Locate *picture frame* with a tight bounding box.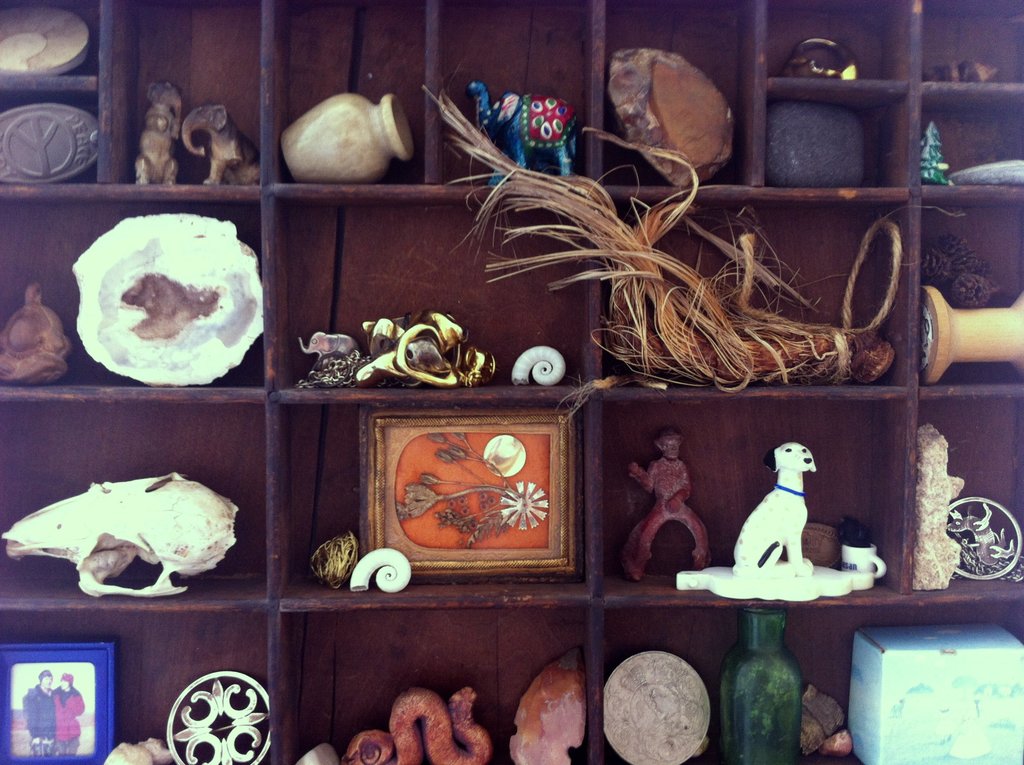
0 640 121 764.
